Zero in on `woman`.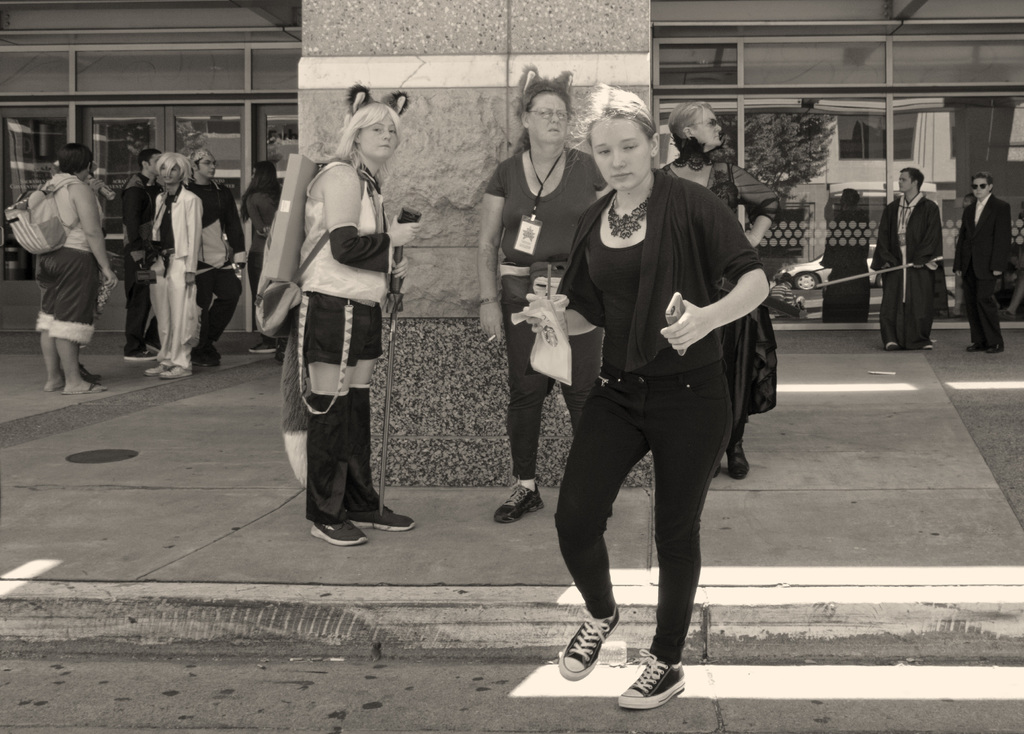
Zeroed in: bbox=(56, 162, 105, 382).
